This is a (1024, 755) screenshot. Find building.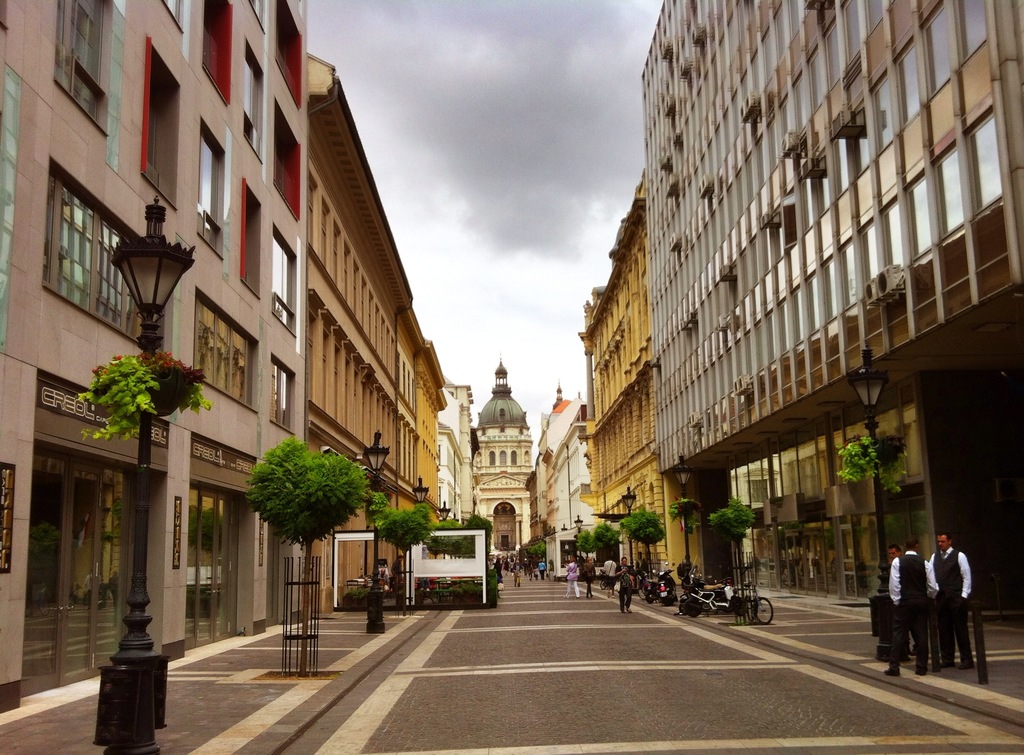
Bounding box: 472/364/534/565.
